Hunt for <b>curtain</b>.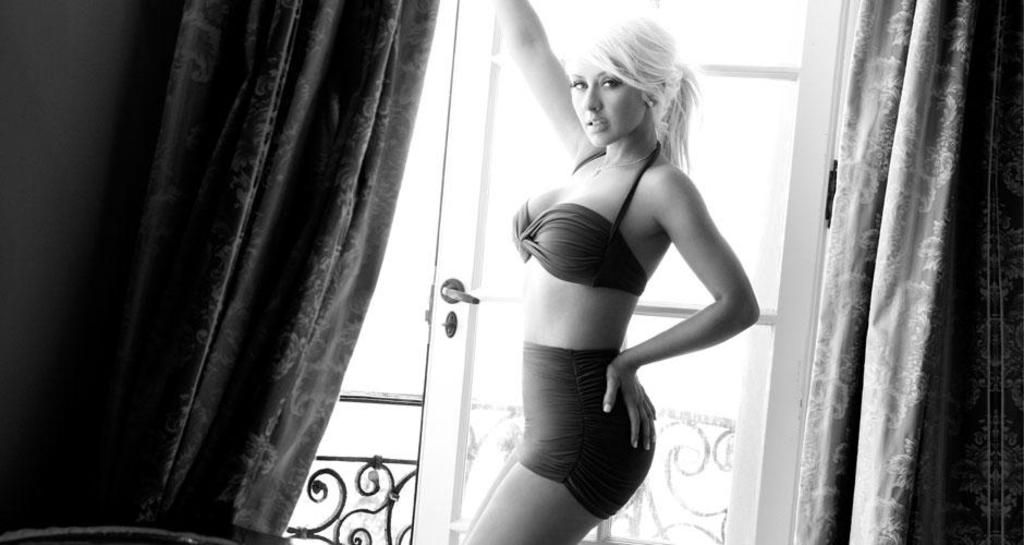
Hunted down at 46/0/436/541.
